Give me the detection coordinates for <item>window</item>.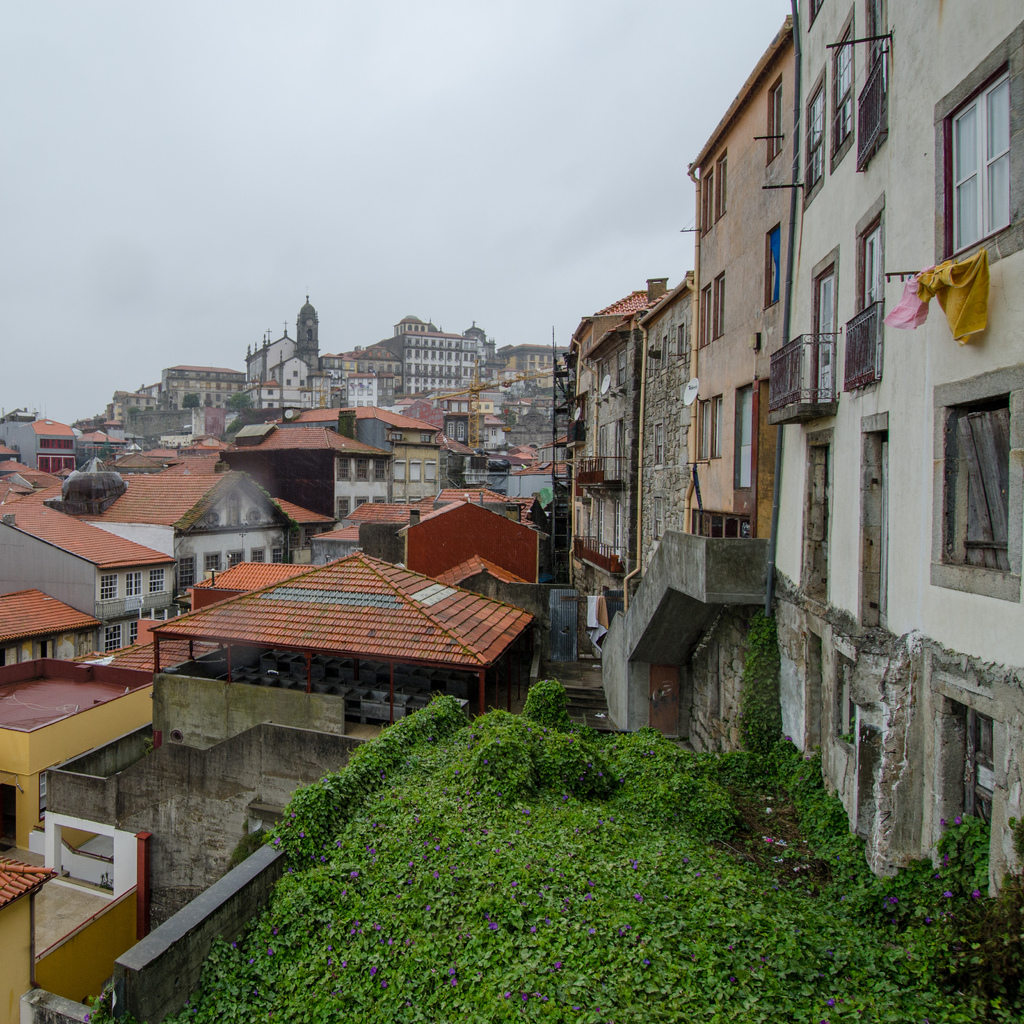
765 72 782 167.
